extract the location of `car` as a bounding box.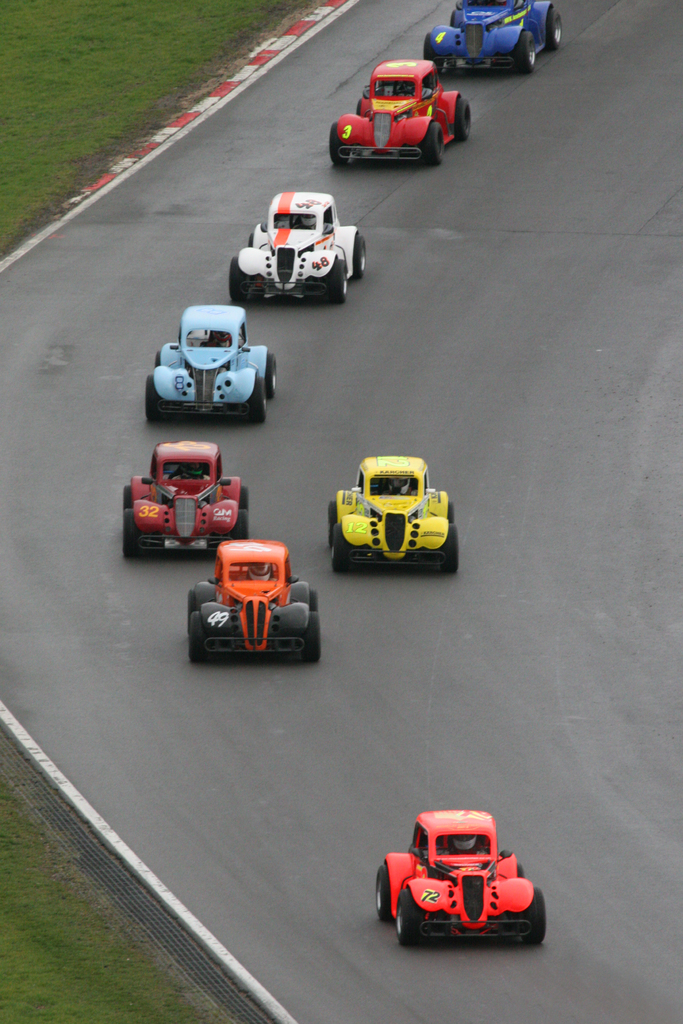
locate(237, 177, 365, 297).
